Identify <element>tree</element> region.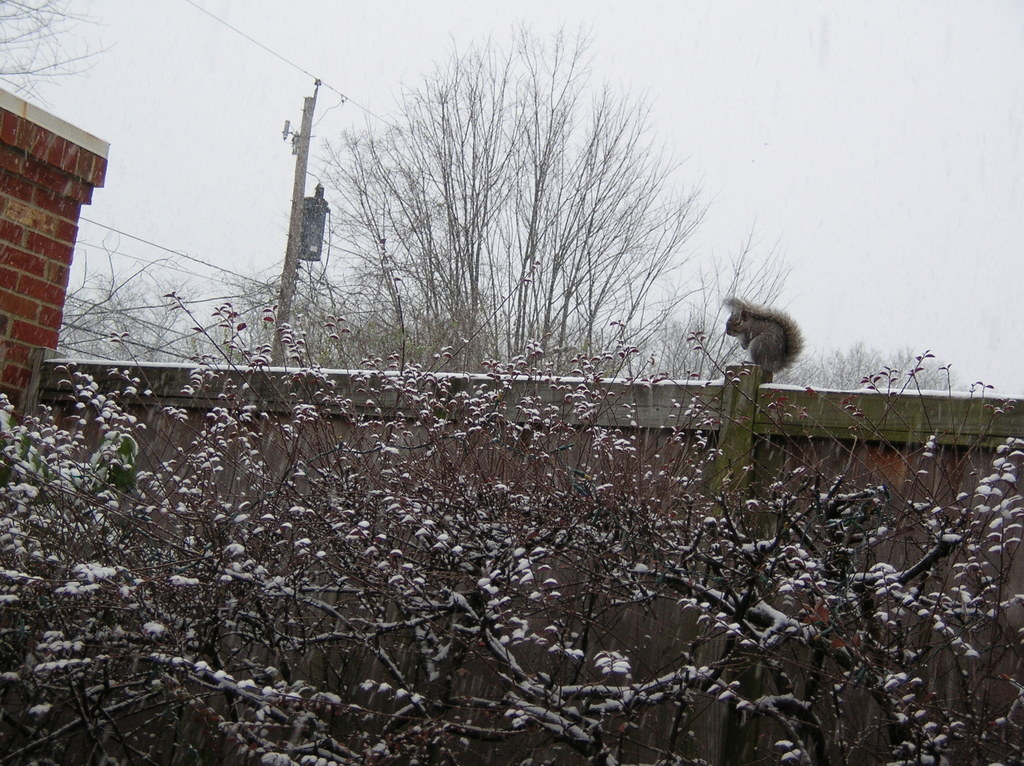
Region: select_region(0, 0, 128, 103).
